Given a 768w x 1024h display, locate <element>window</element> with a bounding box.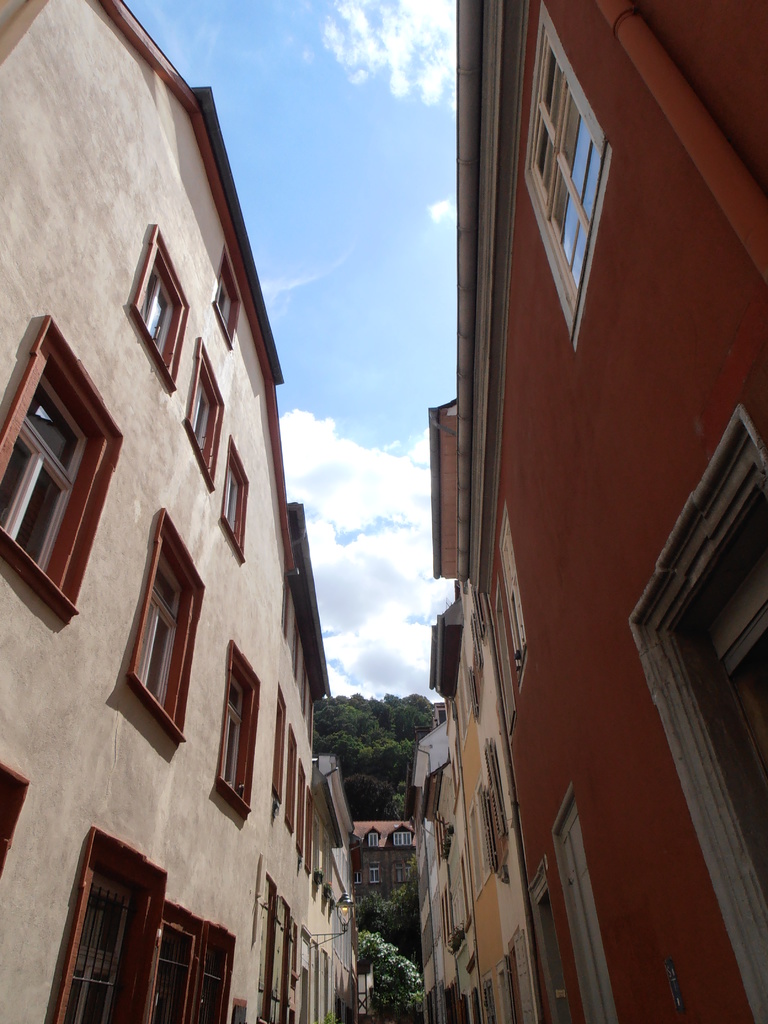
Located: bbox=[150, 897, 234, 1023].
